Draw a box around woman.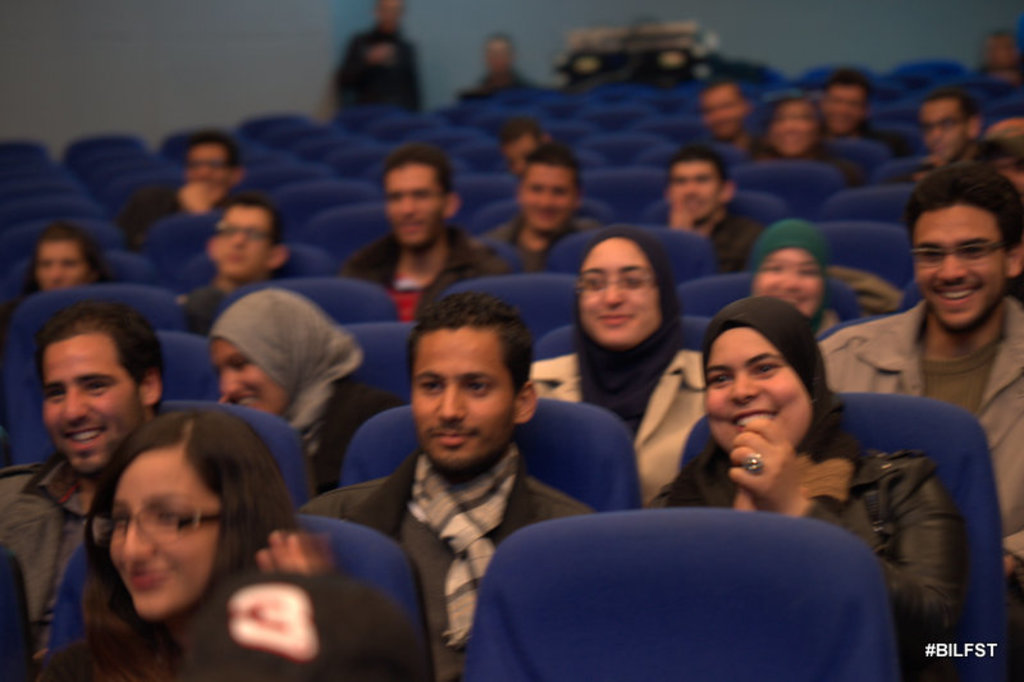
x1=197, y1=287, x2=396, y2=500.
